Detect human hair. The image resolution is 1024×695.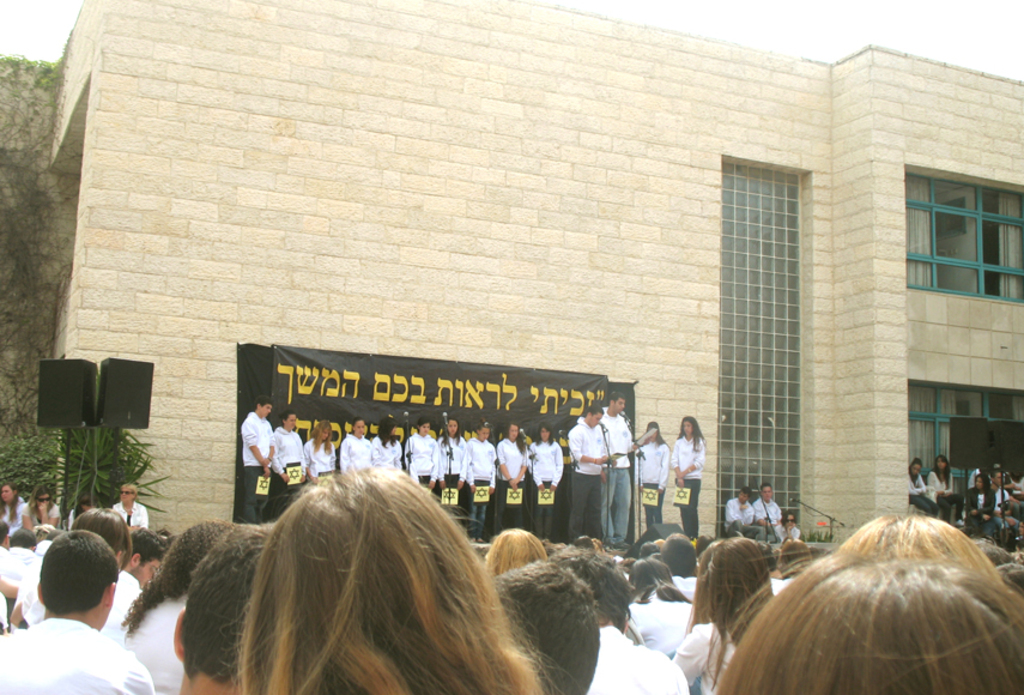
Rect(830, 508, 1002, 581).
